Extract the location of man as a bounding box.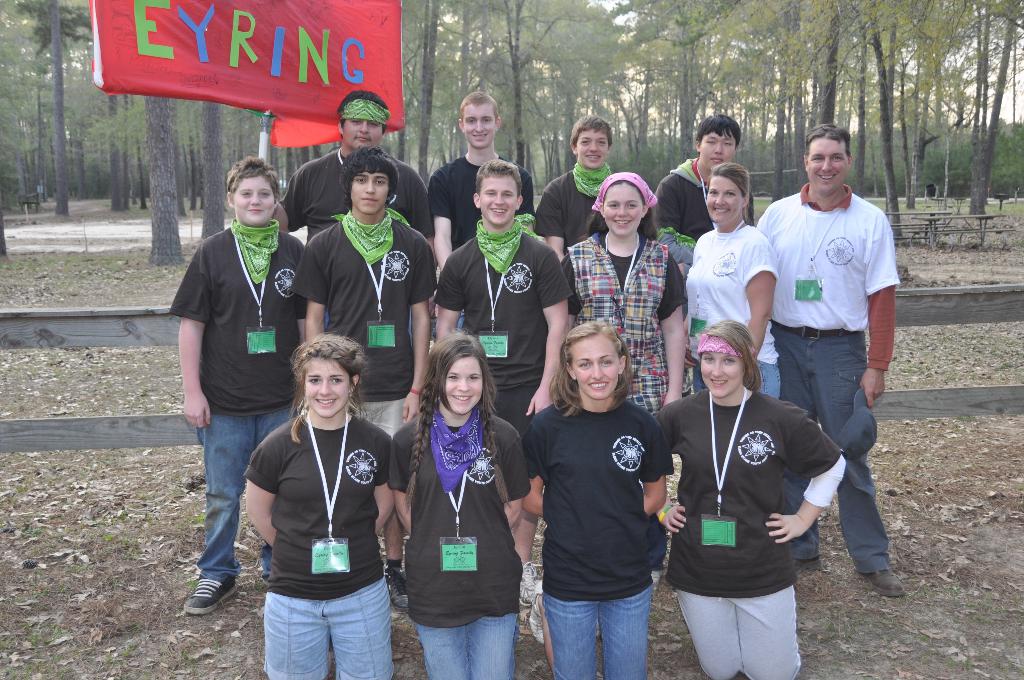
l=761, t=126, r=910, b=562.
